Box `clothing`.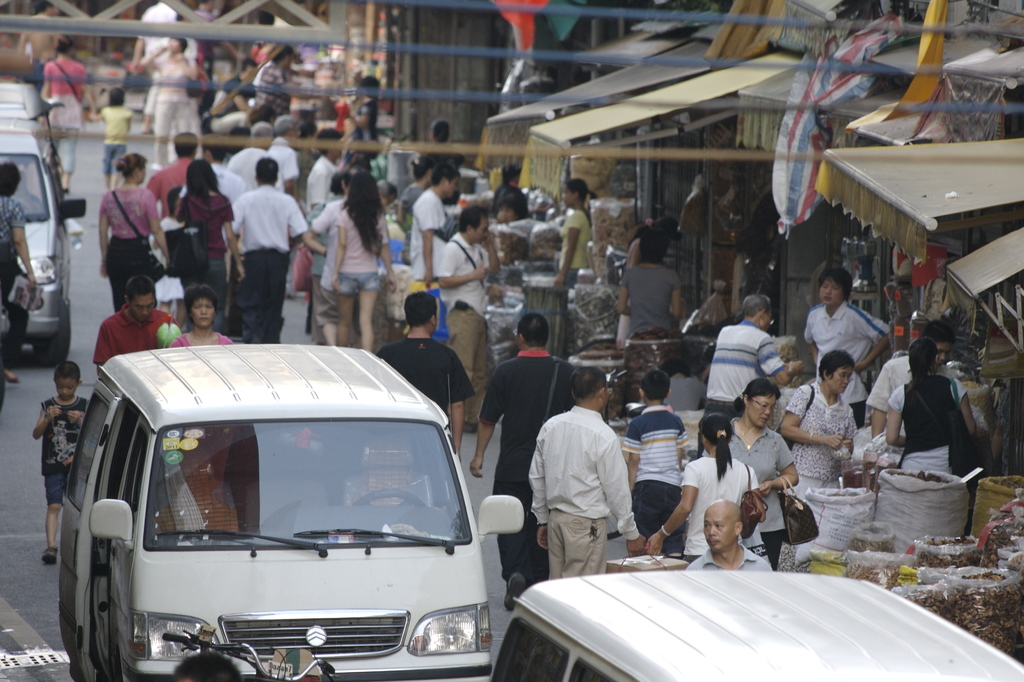
621, 404, 695, 563.
